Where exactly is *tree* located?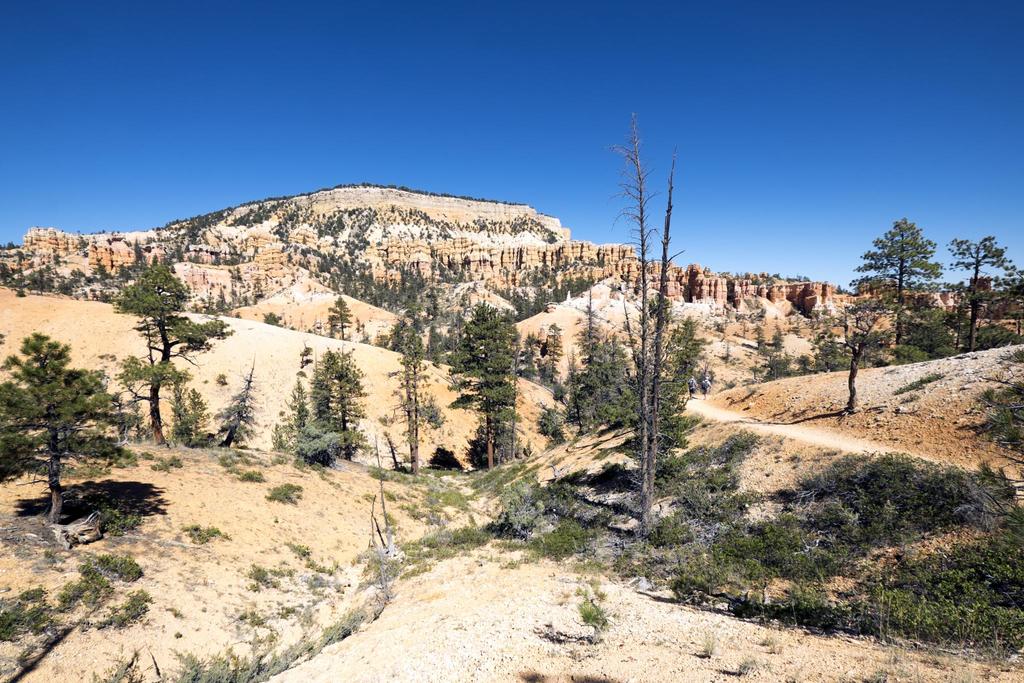
Its bounding box is 99,228,106,235.
